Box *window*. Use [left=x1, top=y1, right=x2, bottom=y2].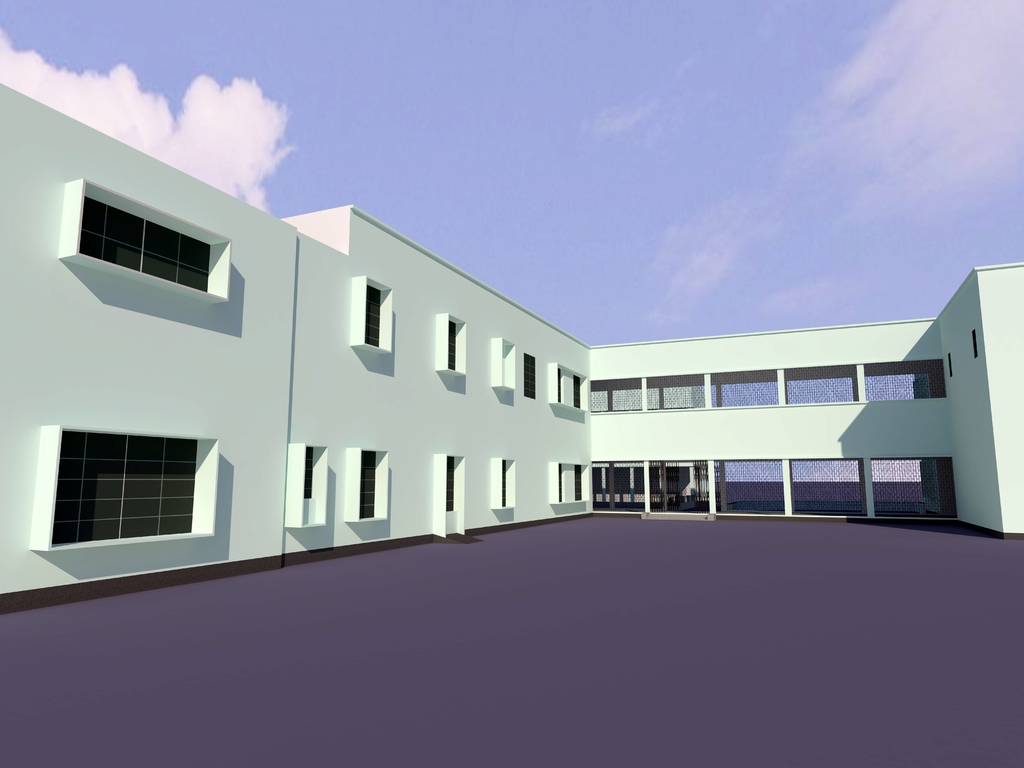
[left=492, top=338, right=516, bottom=392].
